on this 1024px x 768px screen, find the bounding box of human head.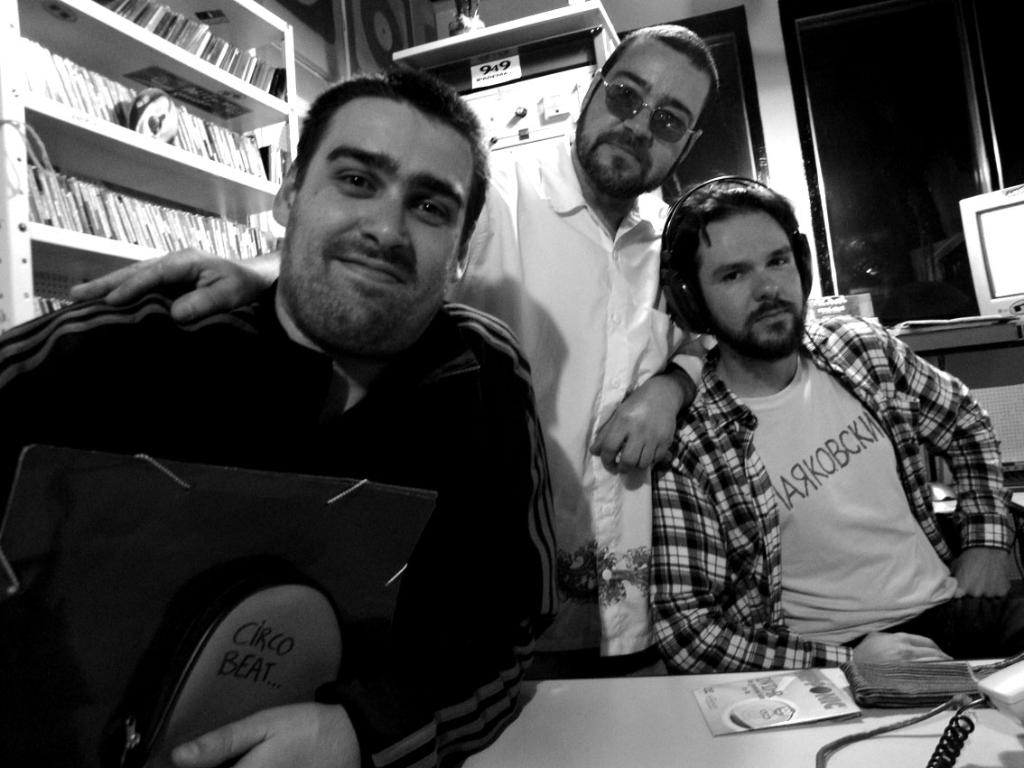
Bounding box: left=662, top=174, right=812, bottom=360.
